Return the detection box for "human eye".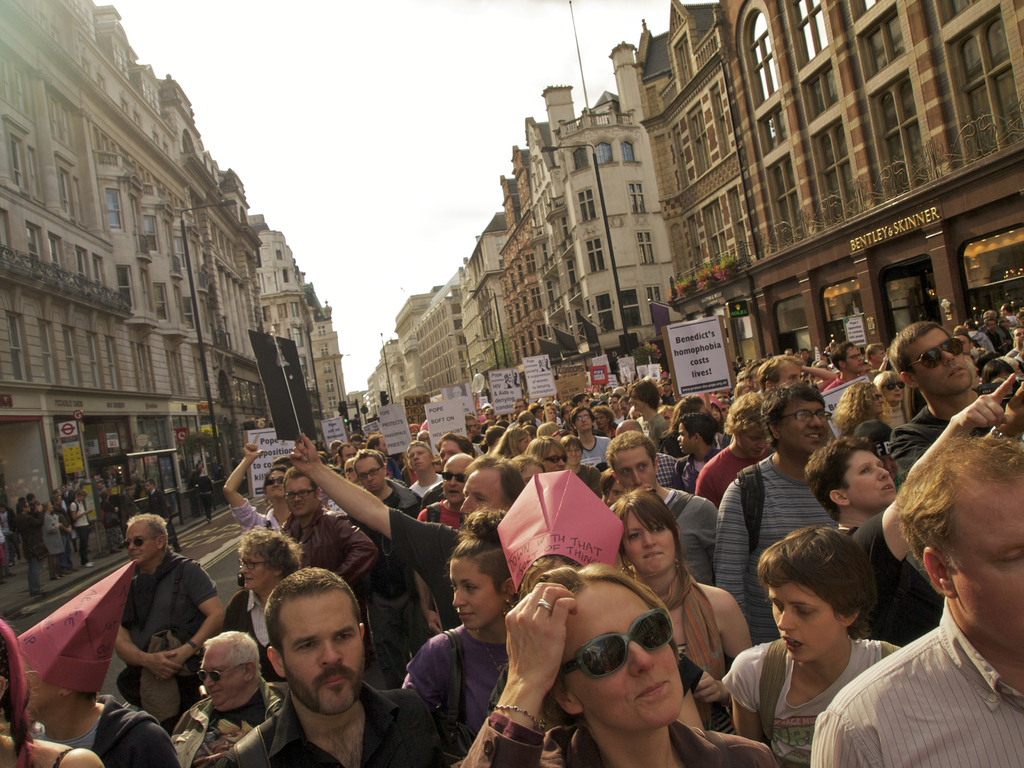
(653, 526, 665, 537).
